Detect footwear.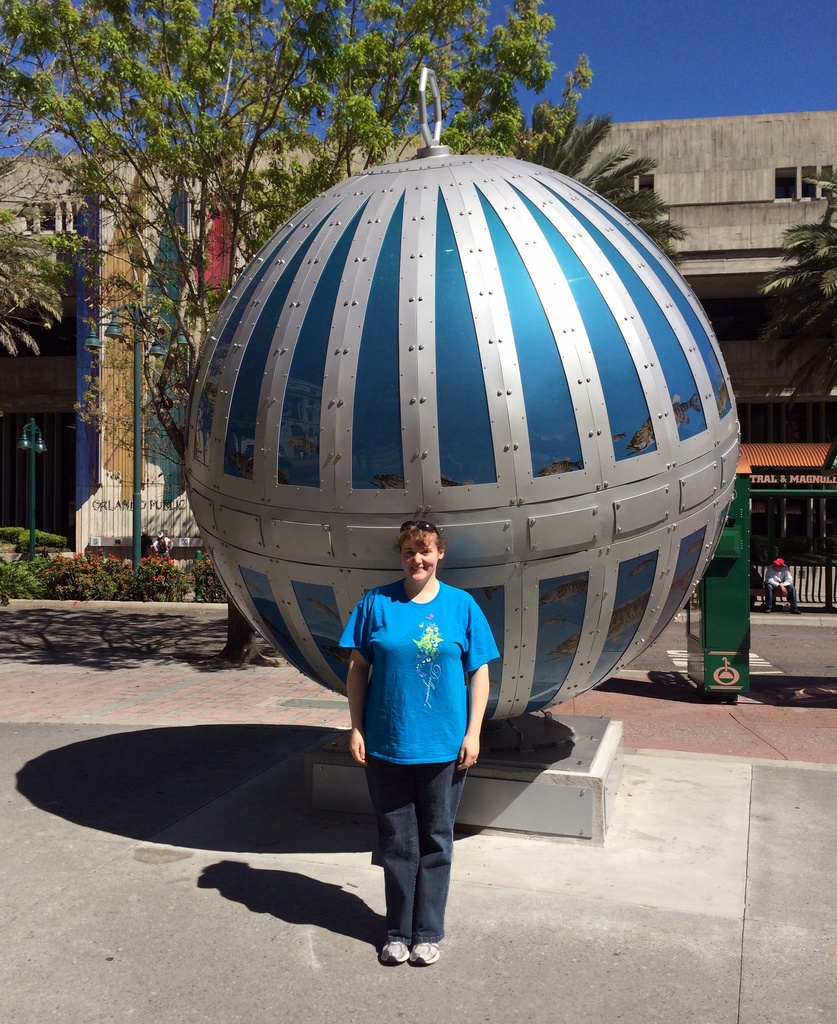
Detected at 408, 941, 437, 966.
